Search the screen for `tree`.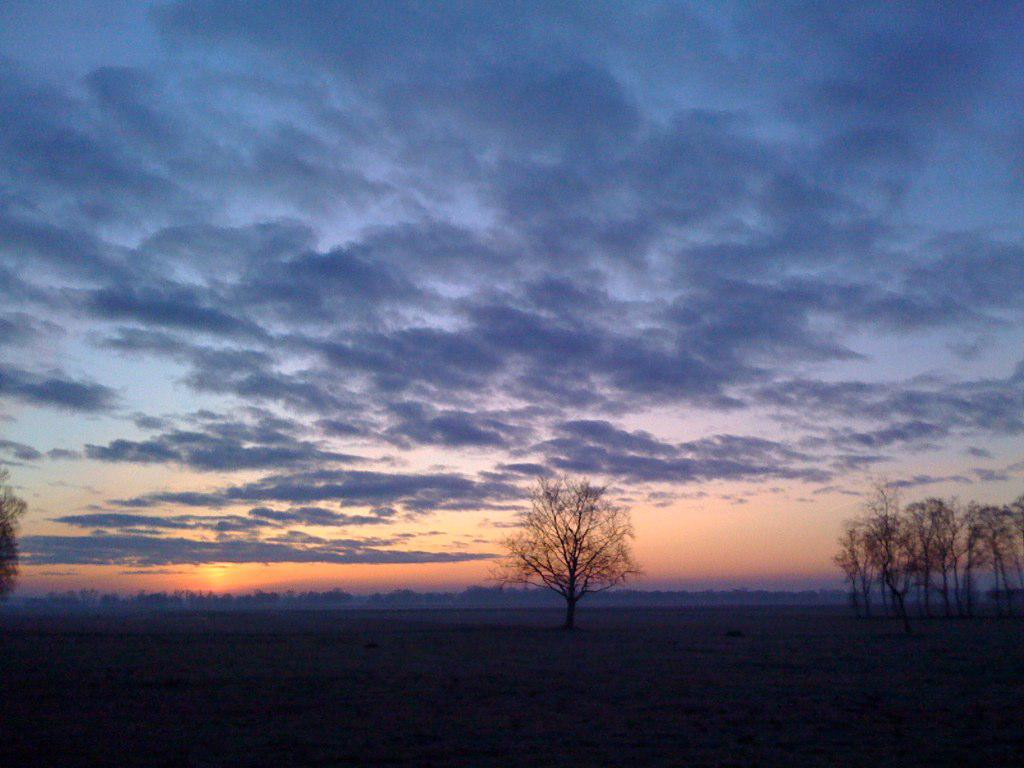
Found at [0, 471, 28, 620].
